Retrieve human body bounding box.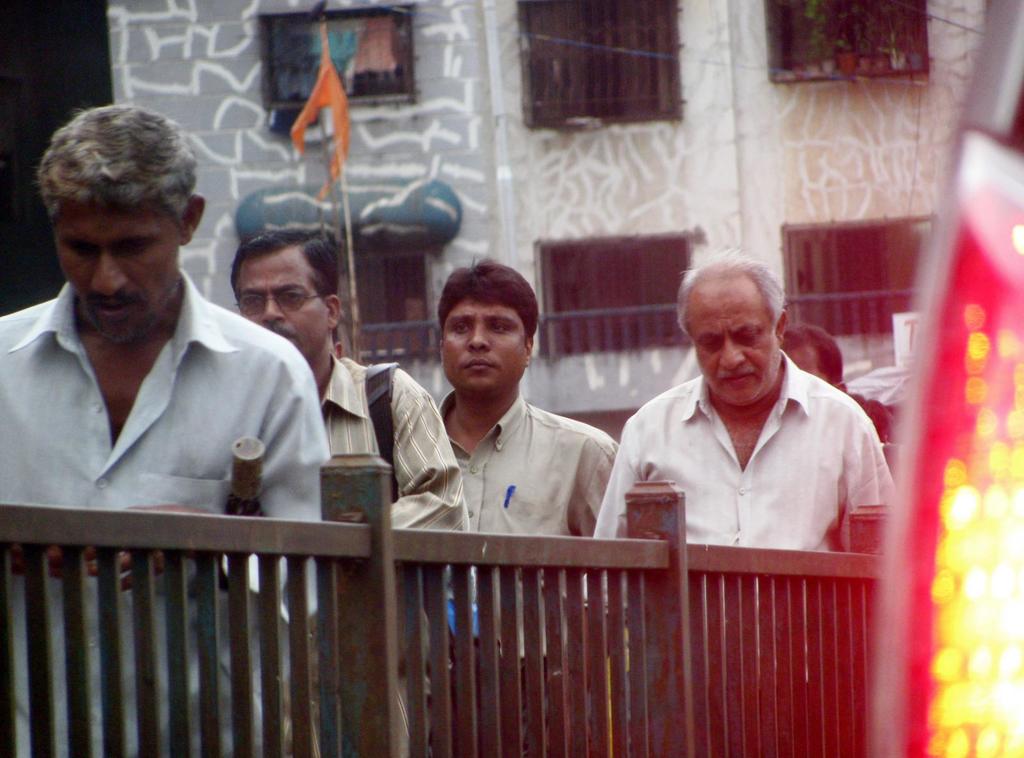
Bounding box: crop(601, 285, 911, 594).
